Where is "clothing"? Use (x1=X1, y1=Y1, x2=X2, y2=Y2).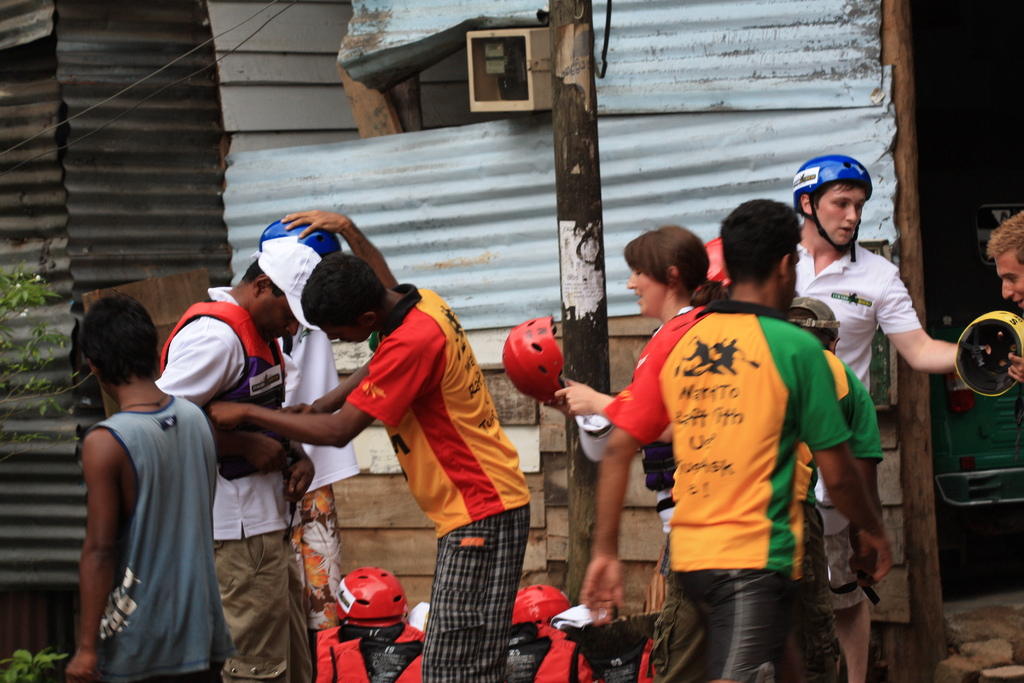
(x1=755, y1=242, x2=948, y2=388).
